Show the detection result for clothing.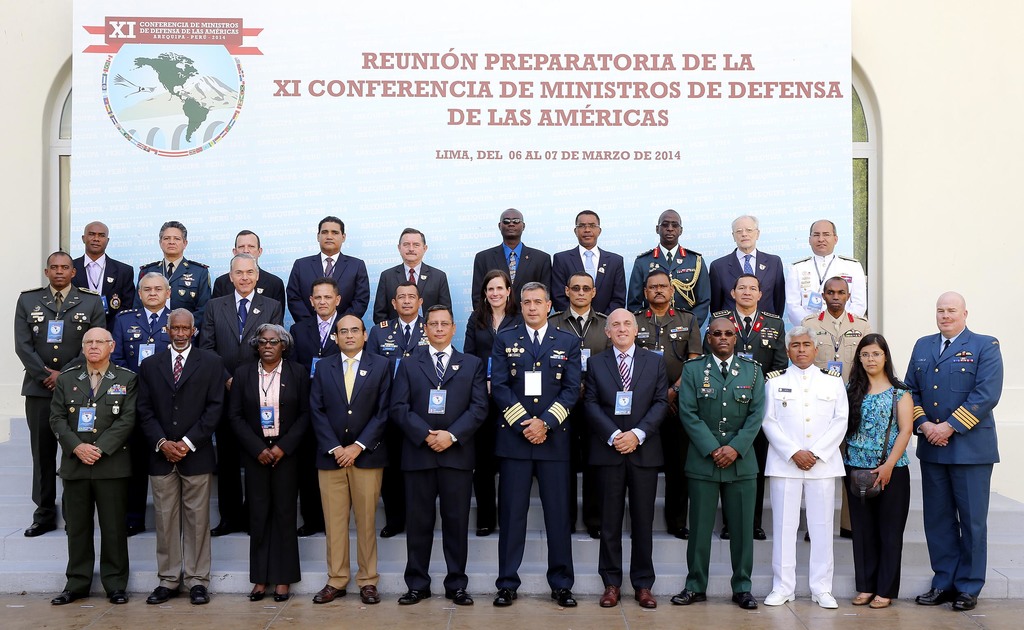
230,345,311,583.
